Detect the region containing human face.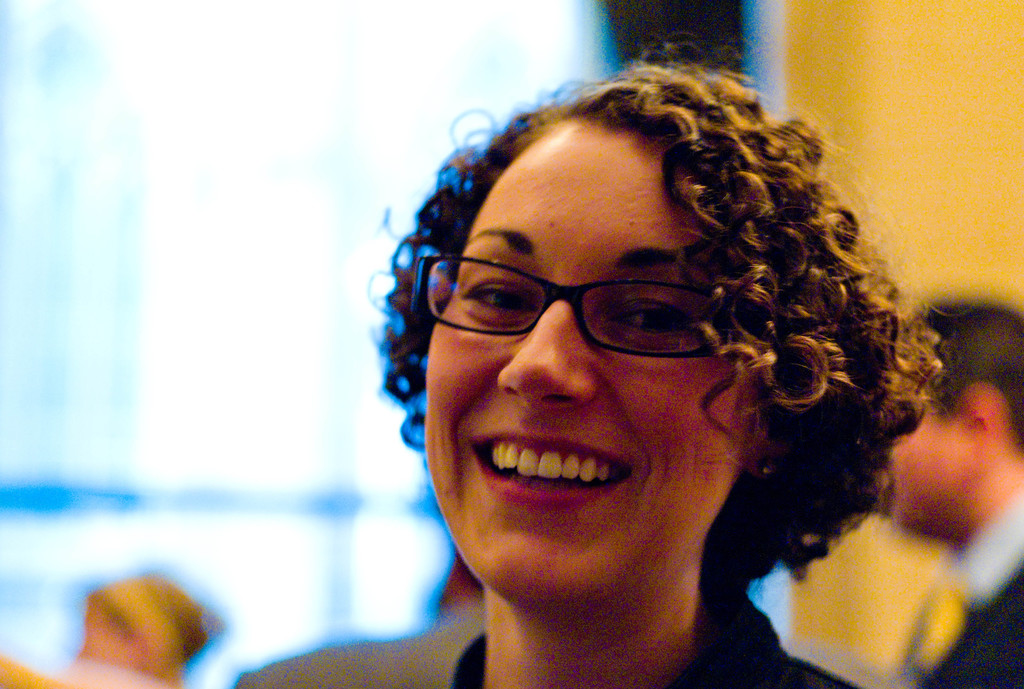
[79,604,132,669].
